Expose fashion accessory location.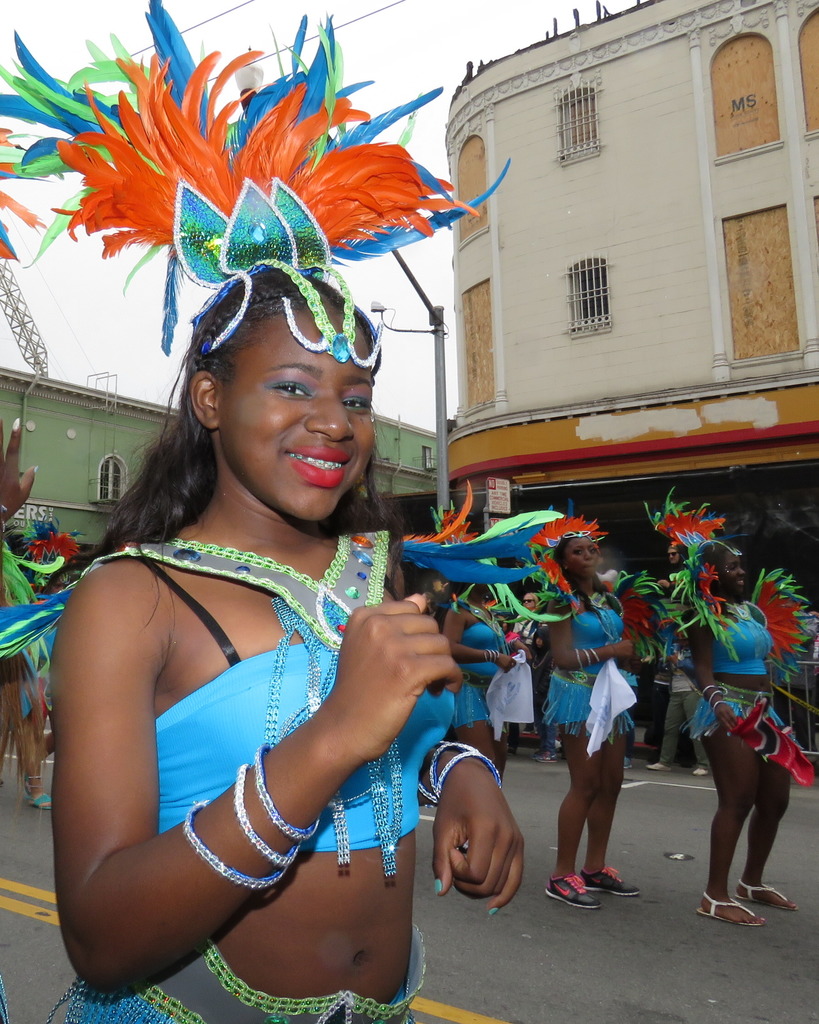
Exposed at (180, 797, 288, 892).
